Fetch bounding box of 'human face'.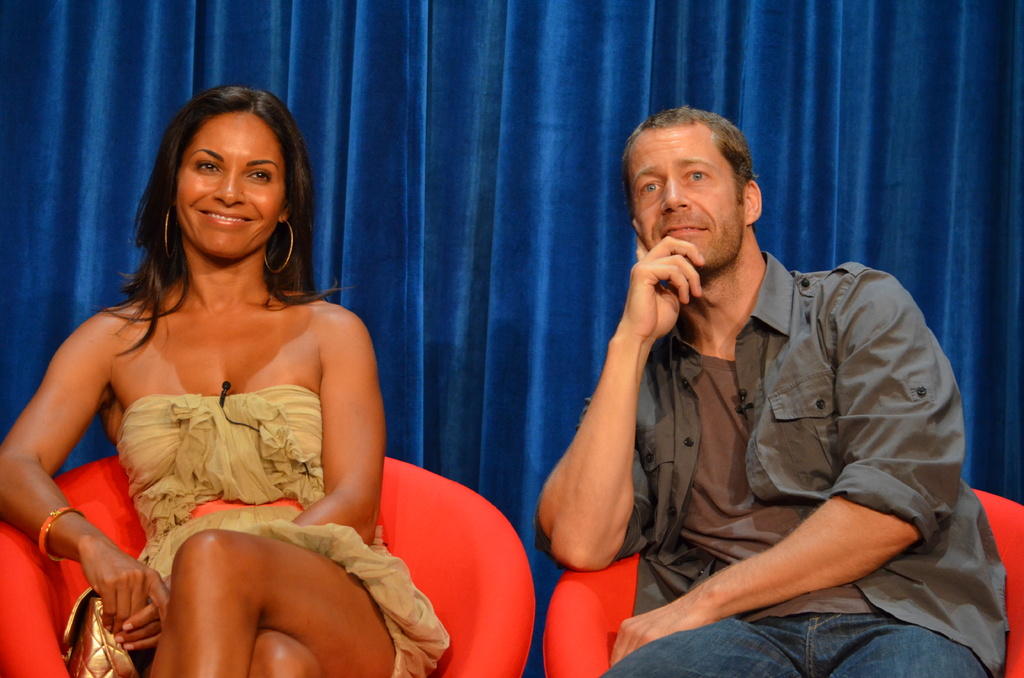
Bbox: [633, 126, 742, 268].
